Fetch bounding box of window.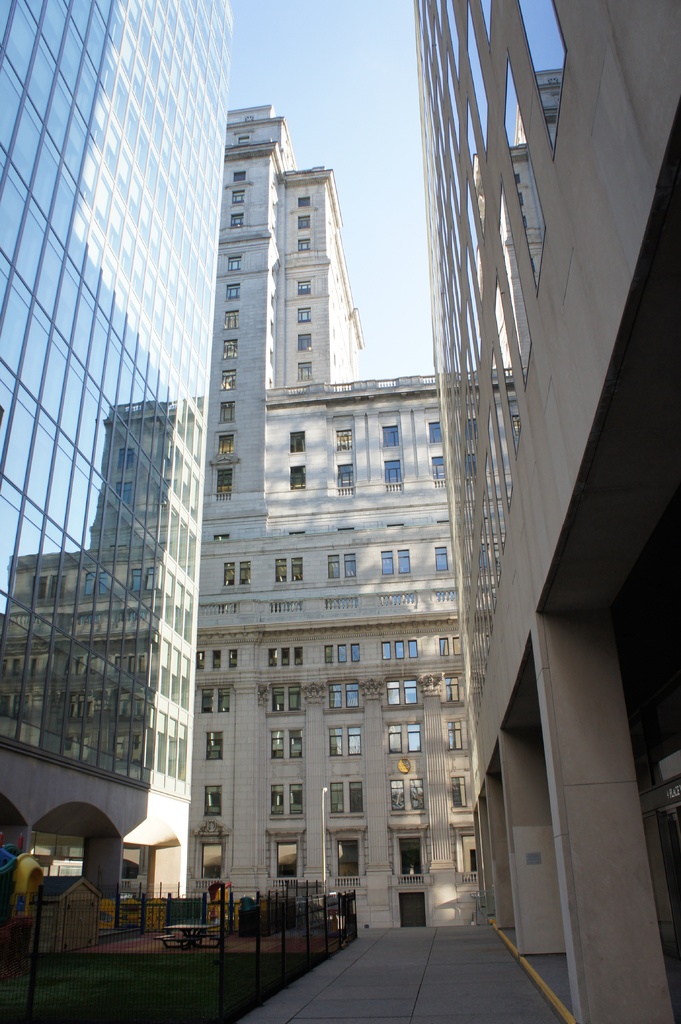
Bbox: (240, 139, 245, 147).
